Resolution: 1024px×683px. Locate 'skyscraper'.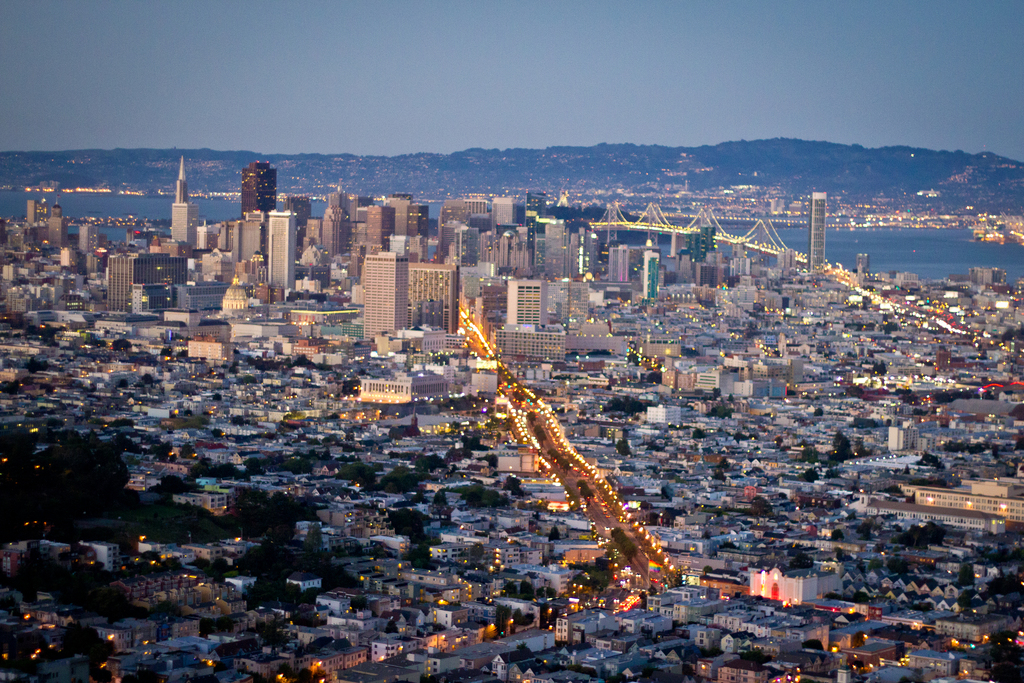
<bbox>640, 247, 662, 299</bbox>.
